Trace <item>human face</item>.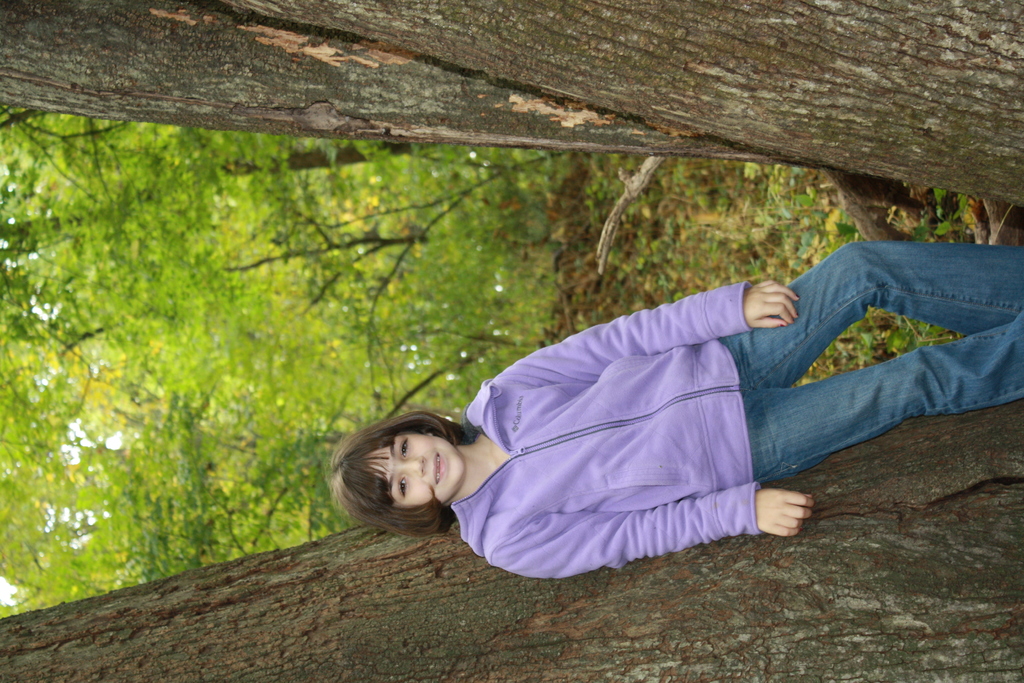
Traced to (left=363, top=429, right=461, bottom=507).
